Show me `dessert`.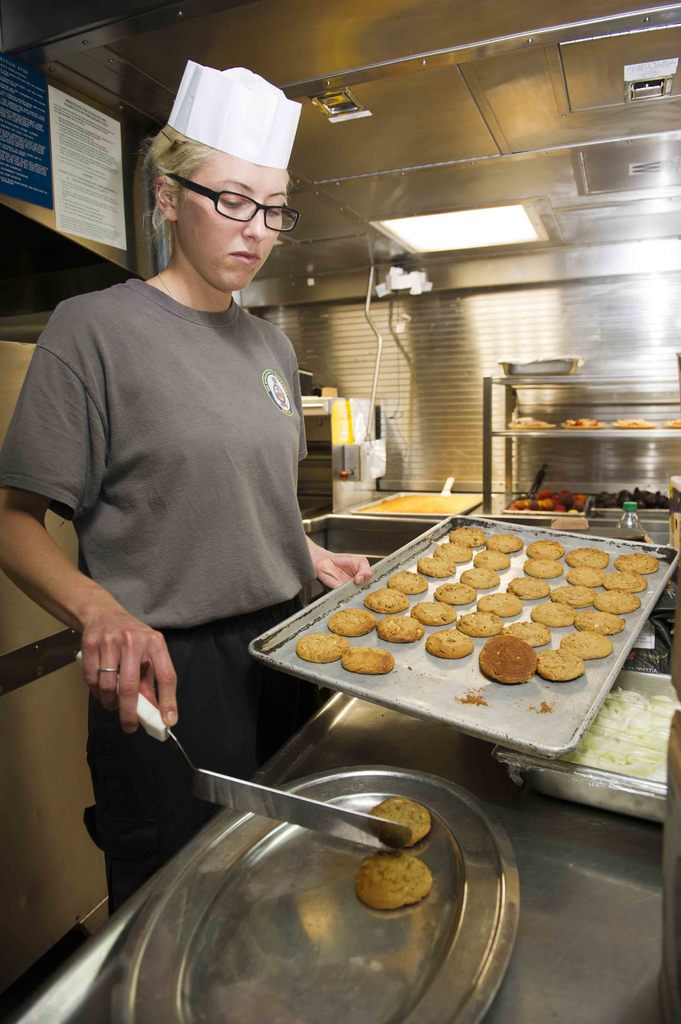
`dessert` is here: pyautogui.locateOnScreen(357, 850, 433, 909).
